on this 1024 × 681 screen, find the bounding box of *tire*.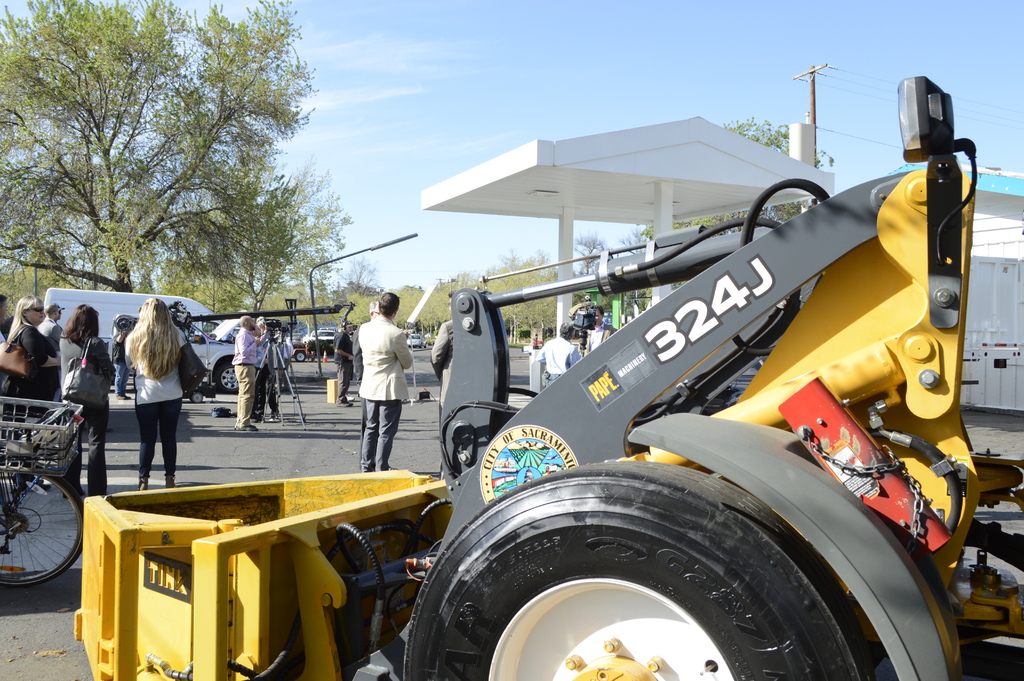
Bounding box: x1=418 y1=340 x2=423 y2=349.
